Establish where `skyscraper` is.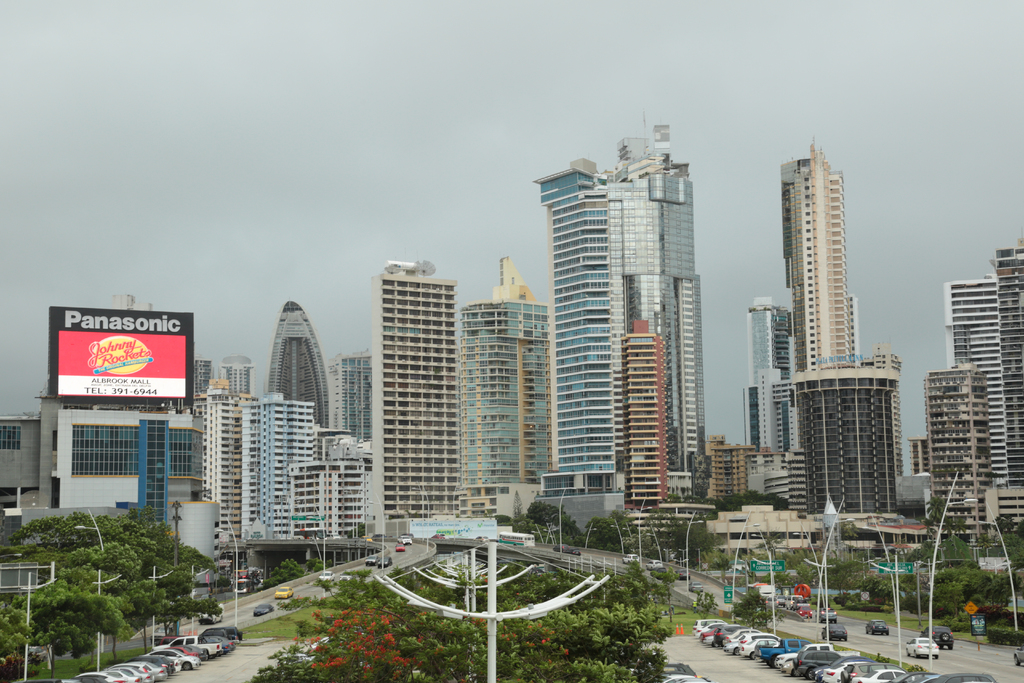
Established at {"x1": 349, "y1": 235, "x2": 491, "y2": 536}.
